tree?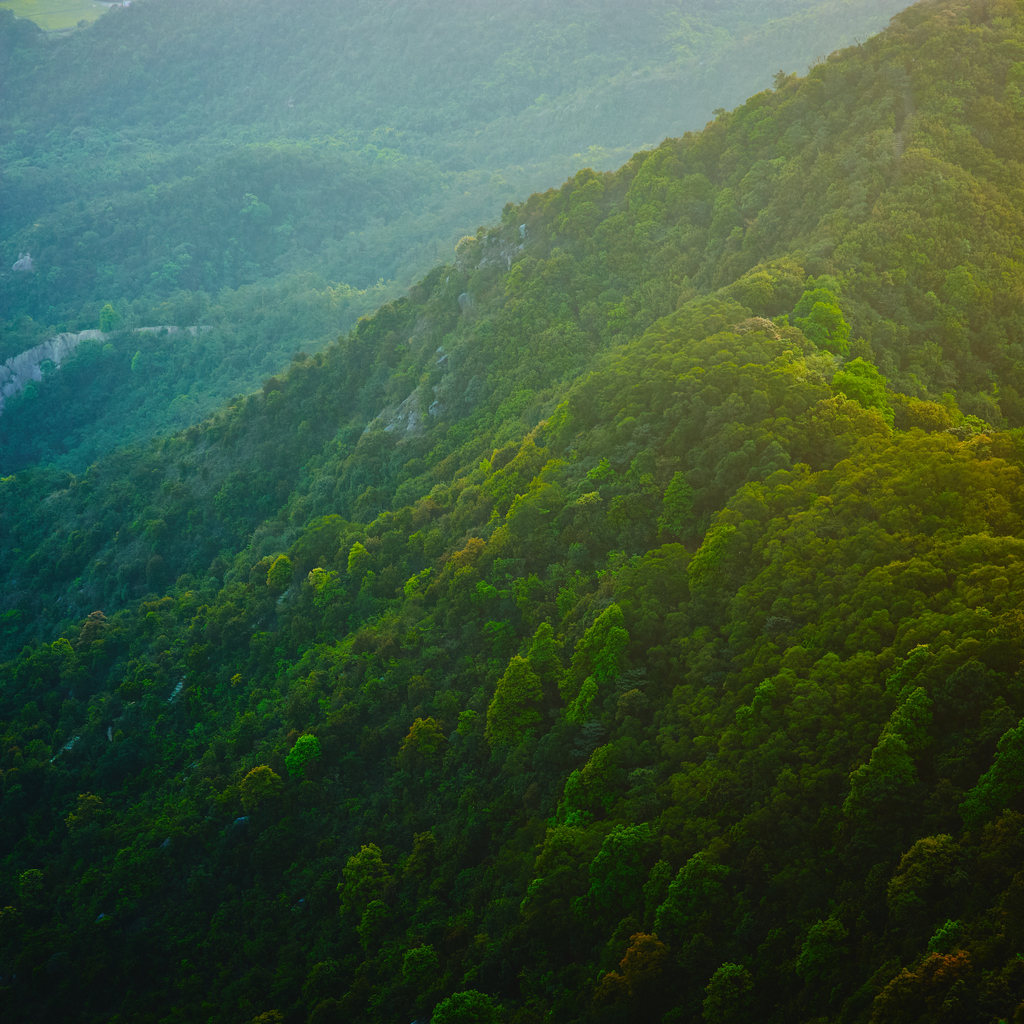
479:655:540:767
